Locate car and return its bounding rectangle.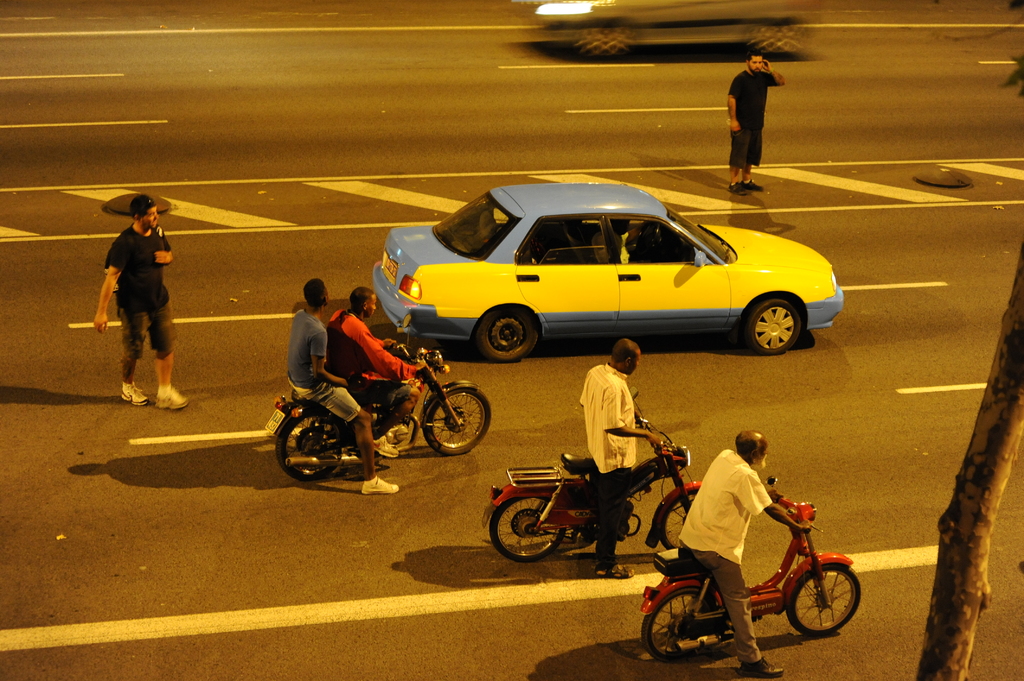
rect(540, 0, 817, 58).
